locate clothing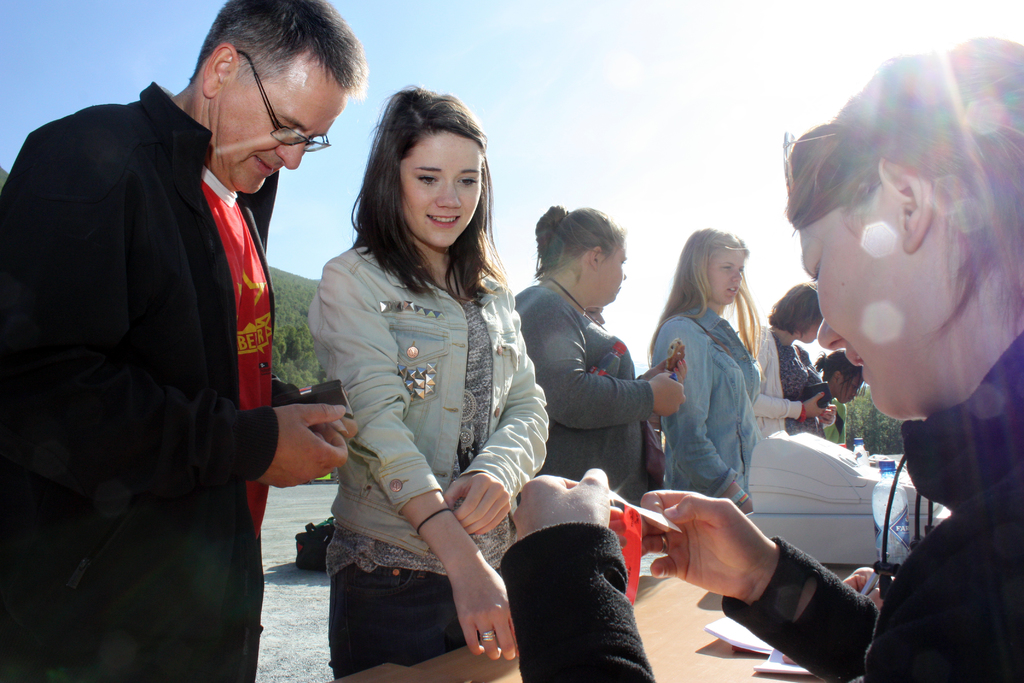
{"x1": 8, "y1": 67, "x2": 308, "y2": 679}
